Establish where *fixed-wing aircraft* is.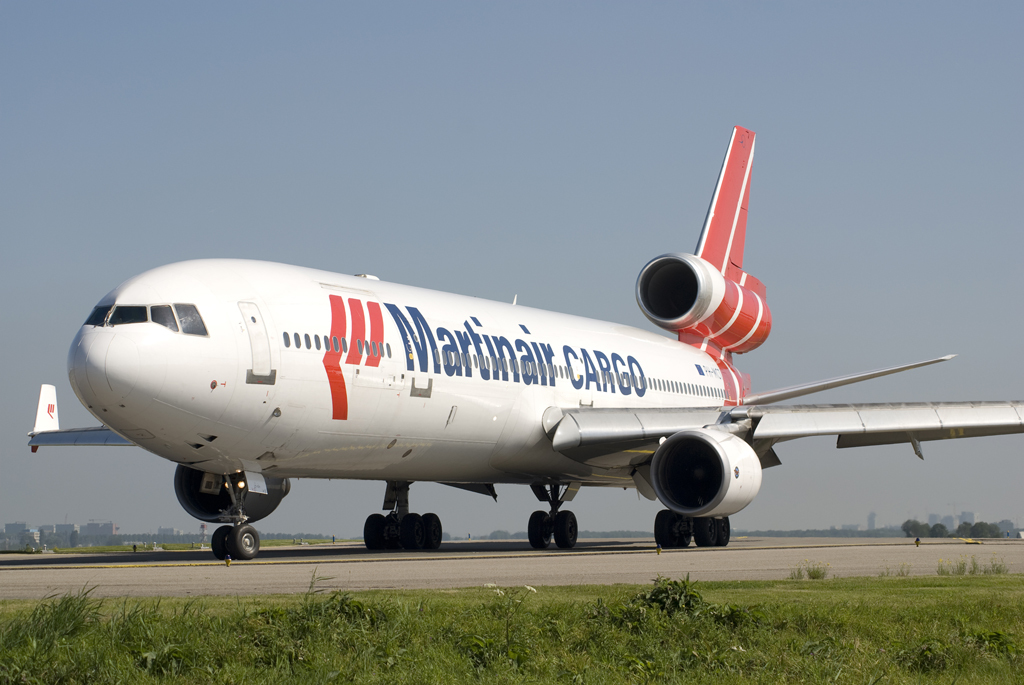
Established at (x1=27, y1=123, x2=1014, y2=571).
